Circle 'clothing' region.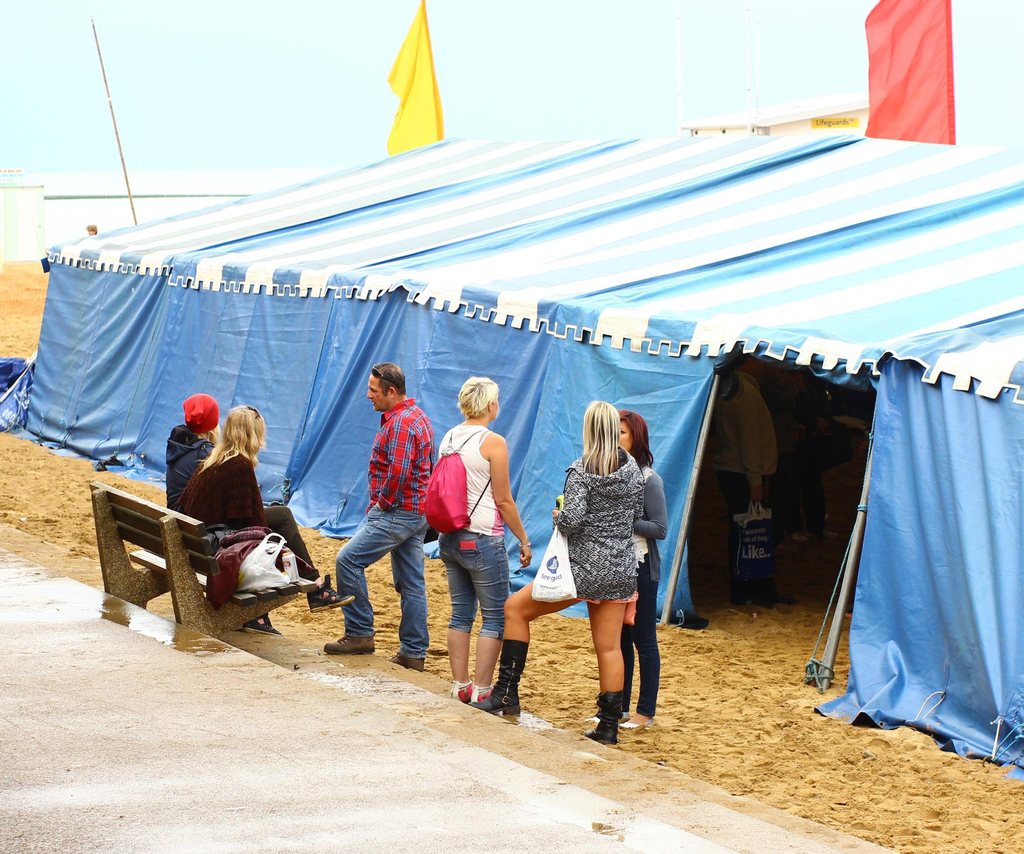
Region: <box>333,393,439,659</box>.
